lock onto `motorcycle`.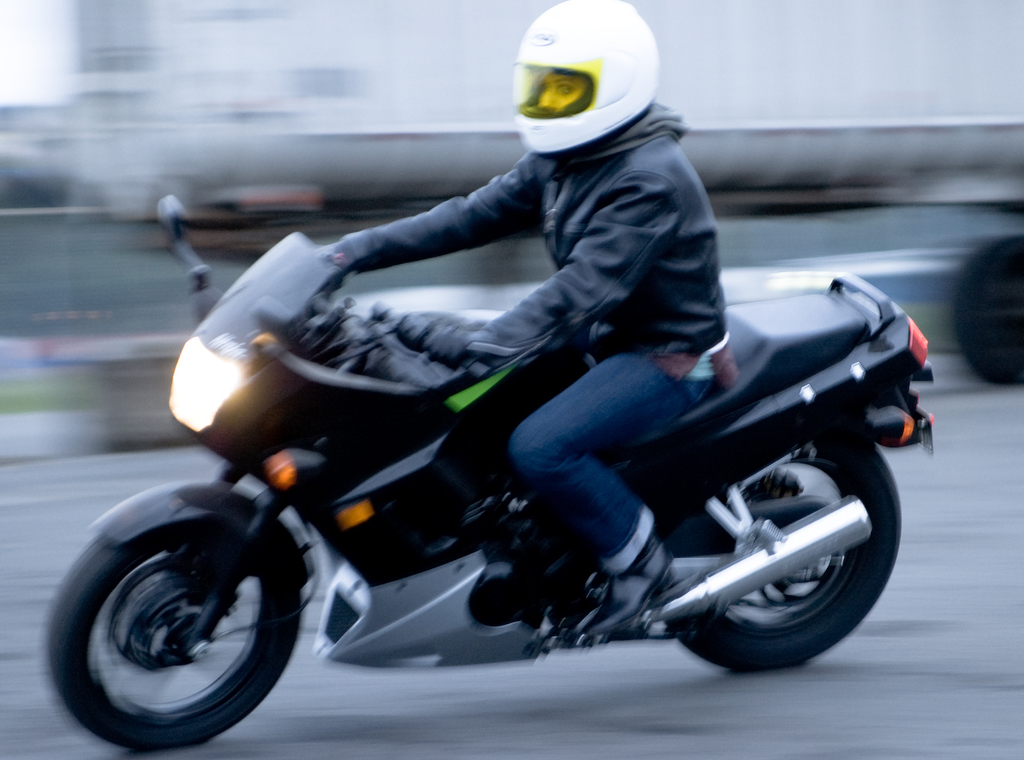
Locked: Rect(47, 170, 917, 718).
